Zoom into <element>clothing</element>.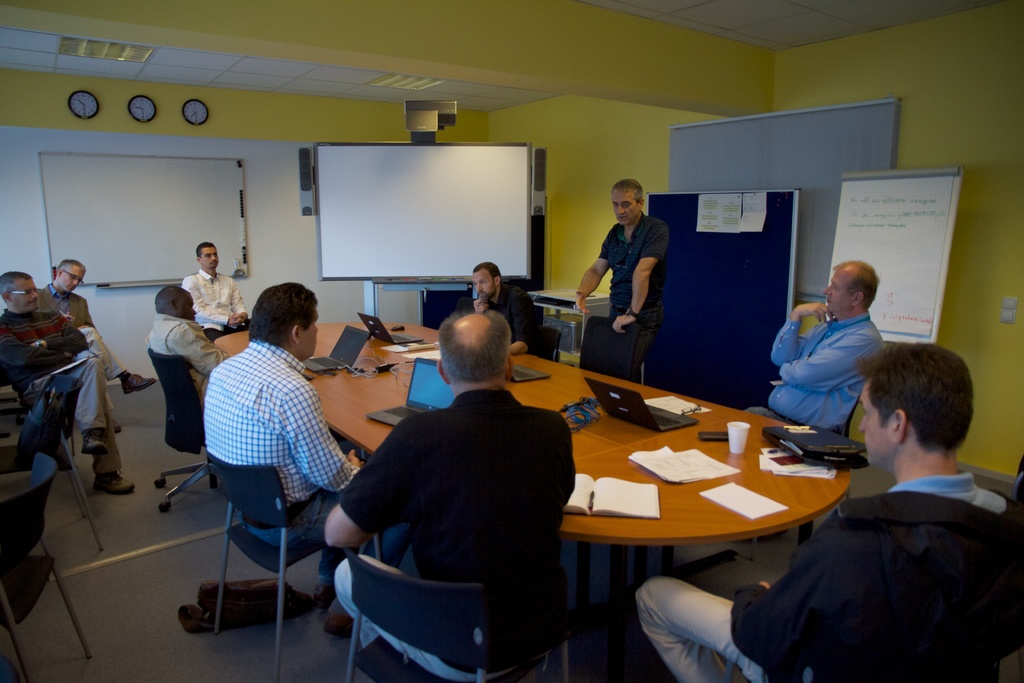
Zoom target: [x1=143, y1=313, x2=231, y2=395].
